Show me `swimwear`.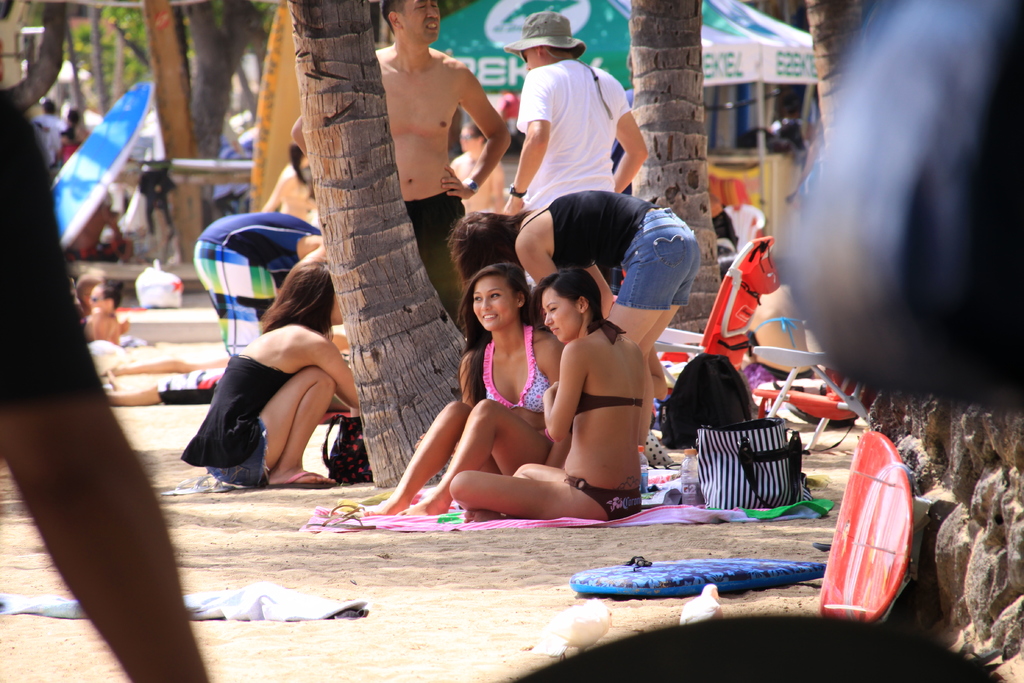
`swimwear` is here: detection(477, 324, 547, 414).
